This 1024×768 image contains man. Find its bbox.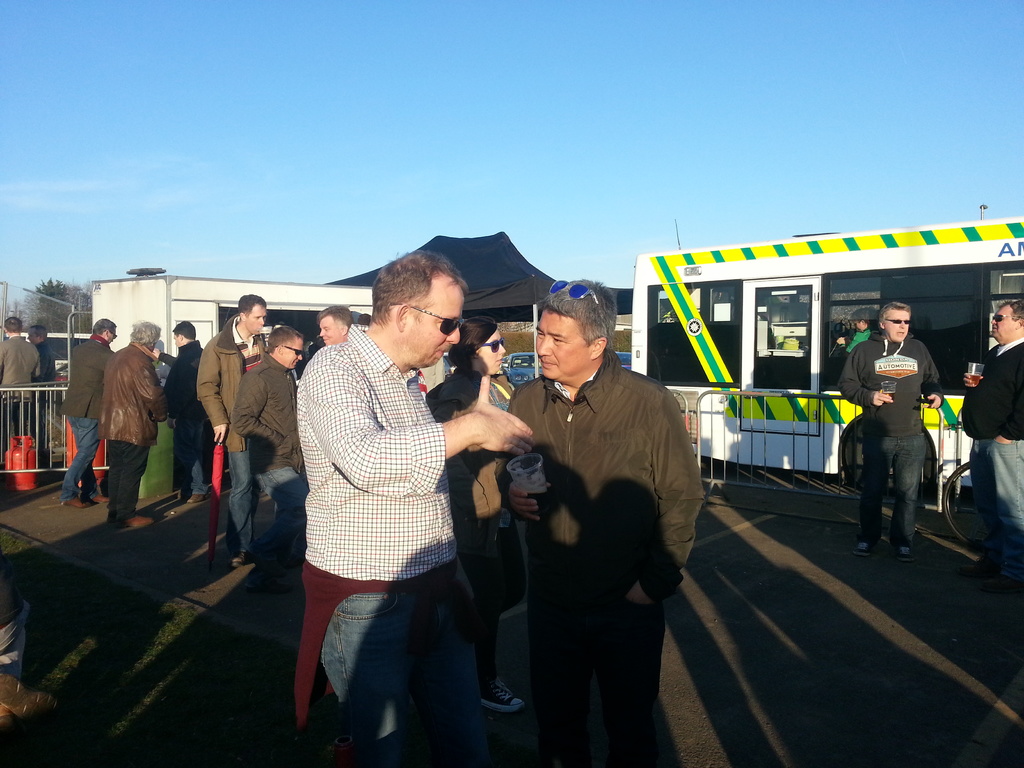
BBox(836, 303, 941, 566).
